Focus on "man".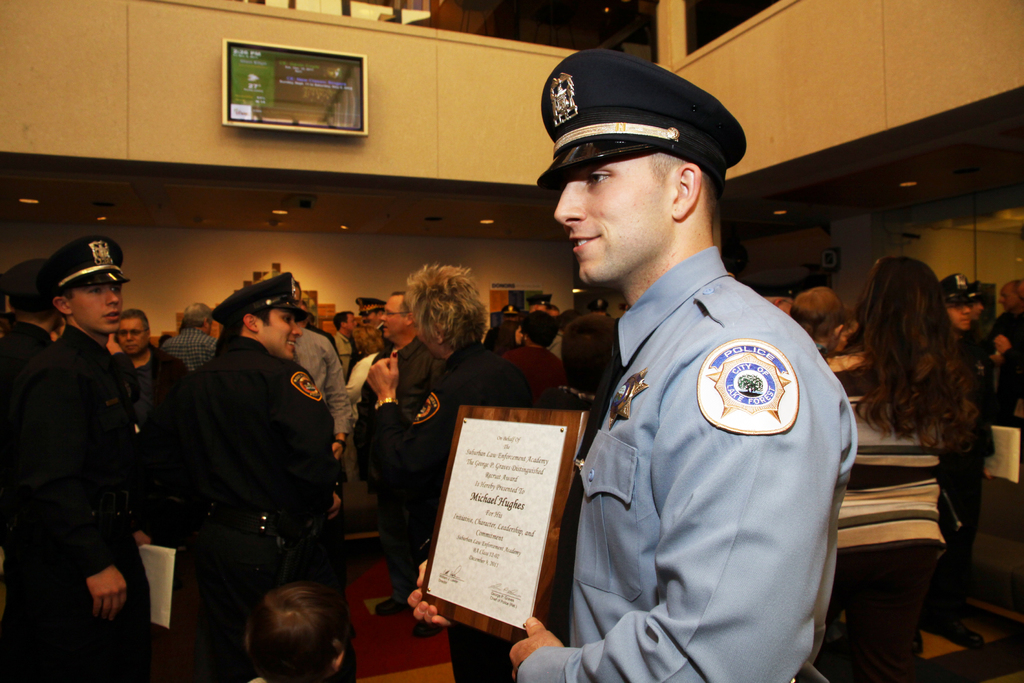
Focused at [115, 306, 190, 387].
